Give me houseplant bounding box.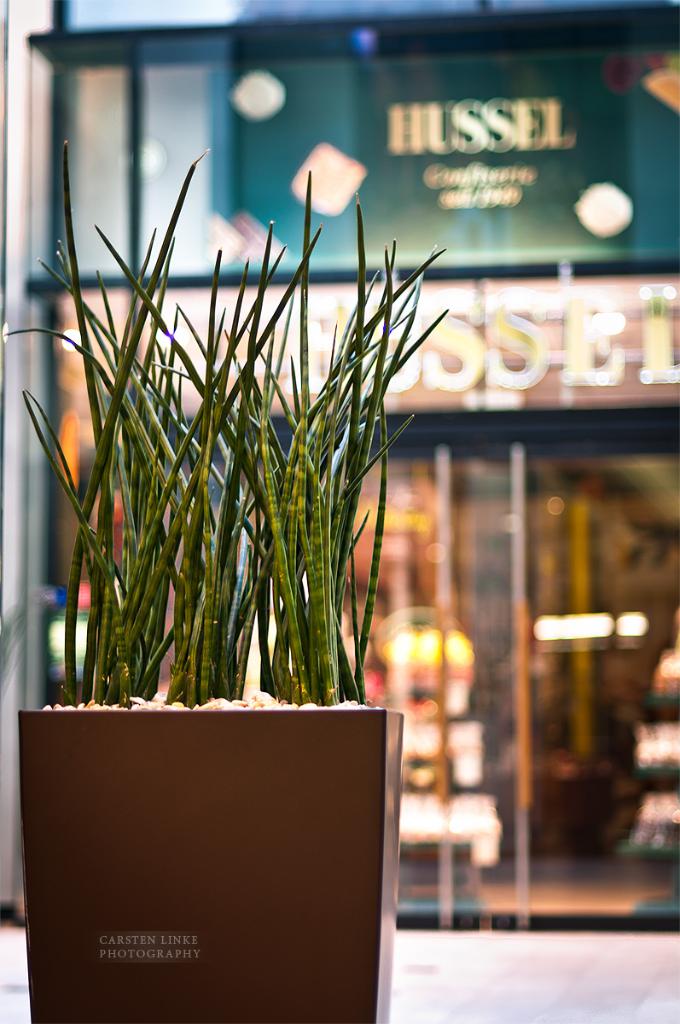
(x1=0, y1=131, x2=451, y2=1023).
